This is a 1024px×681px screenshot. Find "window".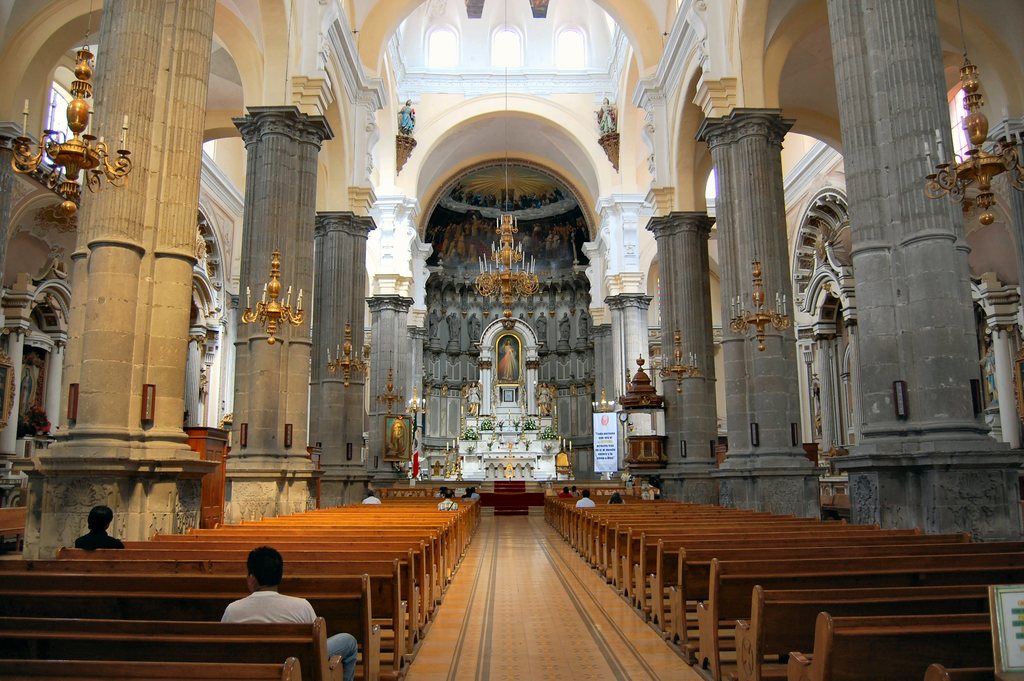
Bounding box: <bbox>424, 21, 460, 69</bbox>.
